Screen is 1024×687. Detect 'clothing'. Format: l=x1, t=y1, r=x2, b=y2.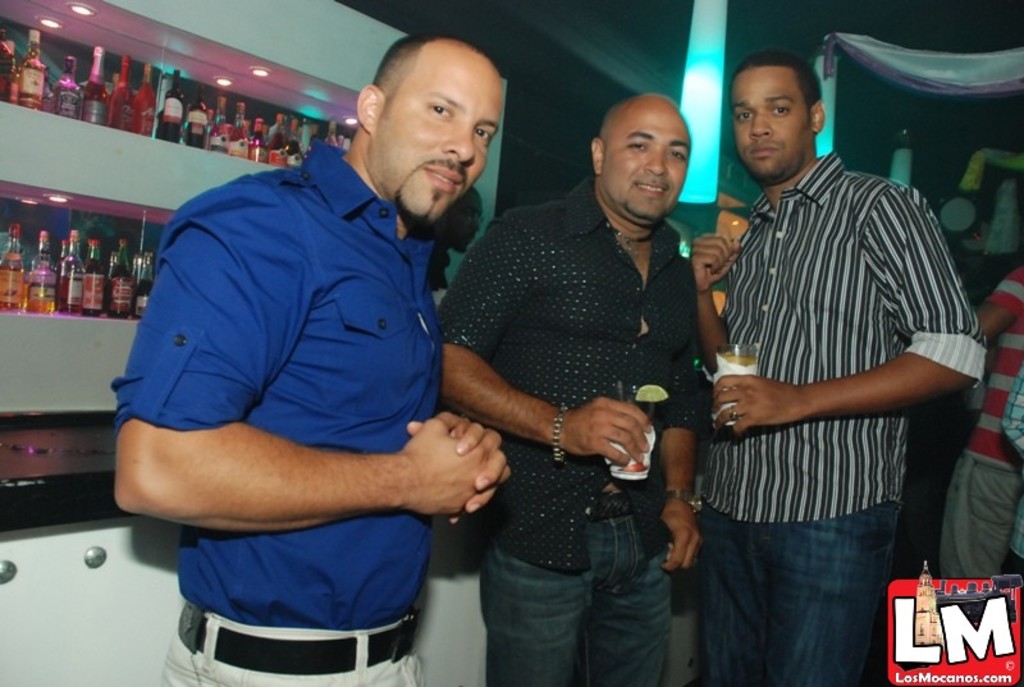
l=938, t=261, r=1023, b=577.
